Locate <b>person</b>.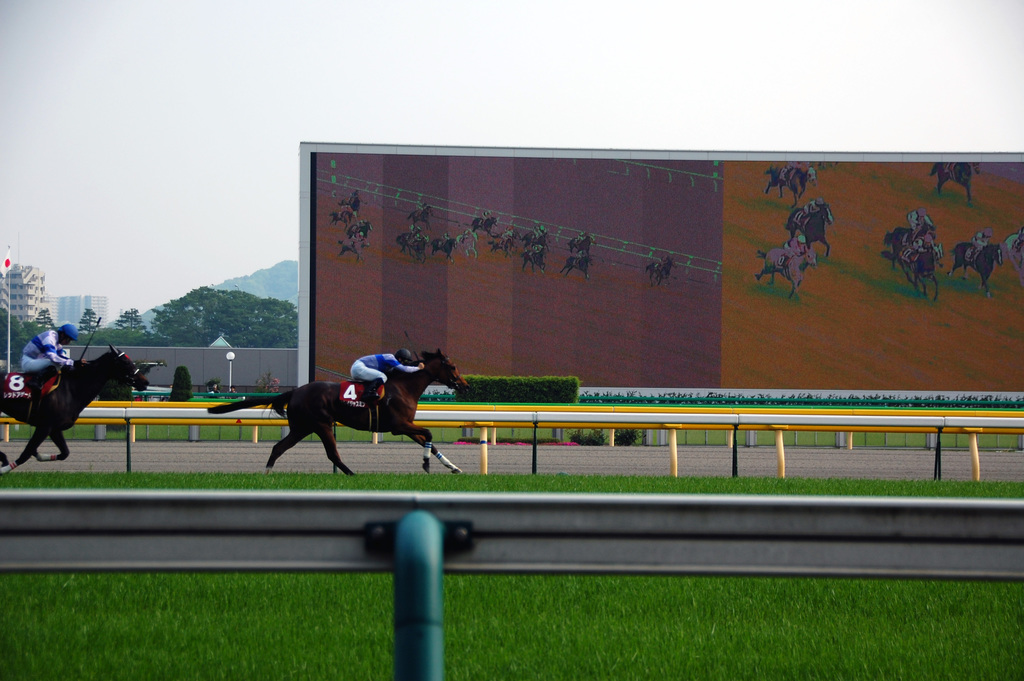
Bounding box: region(788, 160, 811, 176).
